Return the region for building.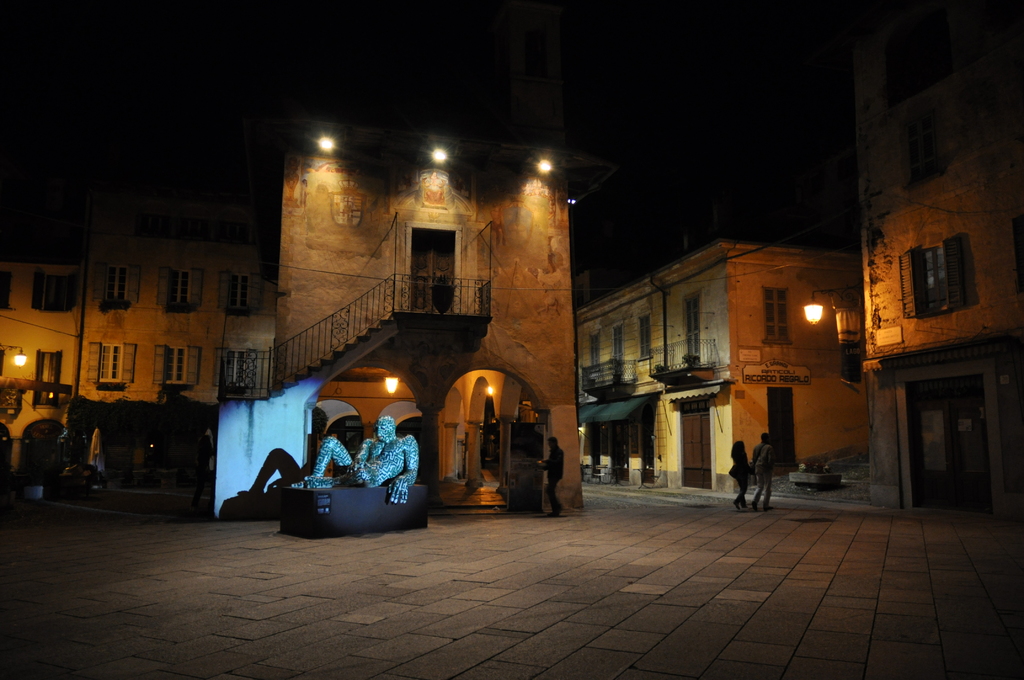
{"x1": 0, "y1": 138, "x2": 276, "y2": 496}.
